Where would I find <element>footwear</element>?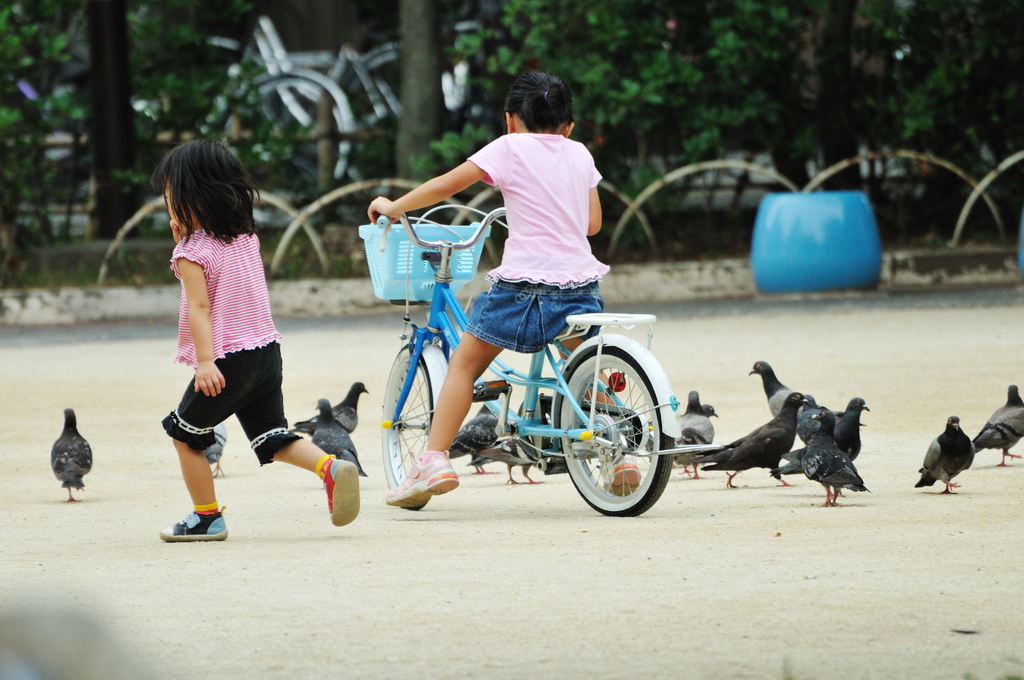
At 160:492:225:547.
